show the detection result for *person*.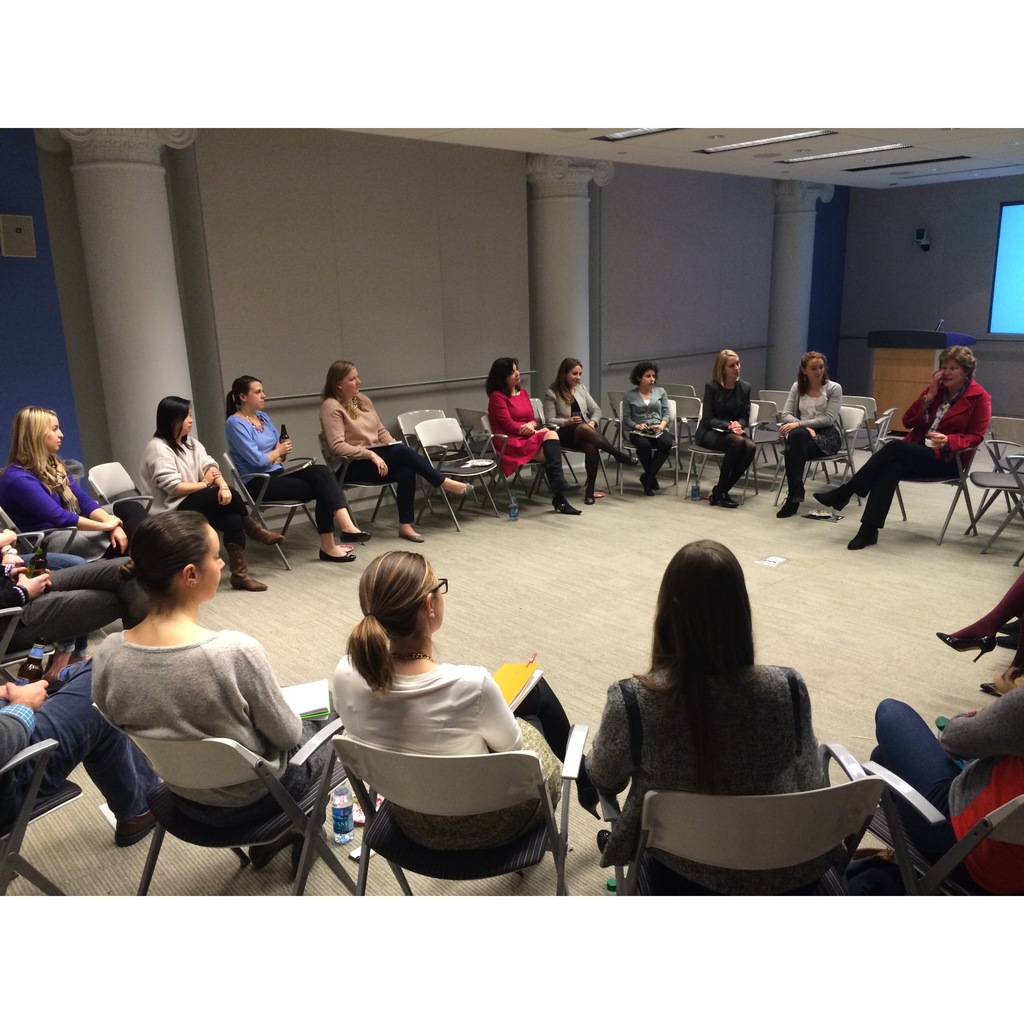
(329, 547, 593, 855).
